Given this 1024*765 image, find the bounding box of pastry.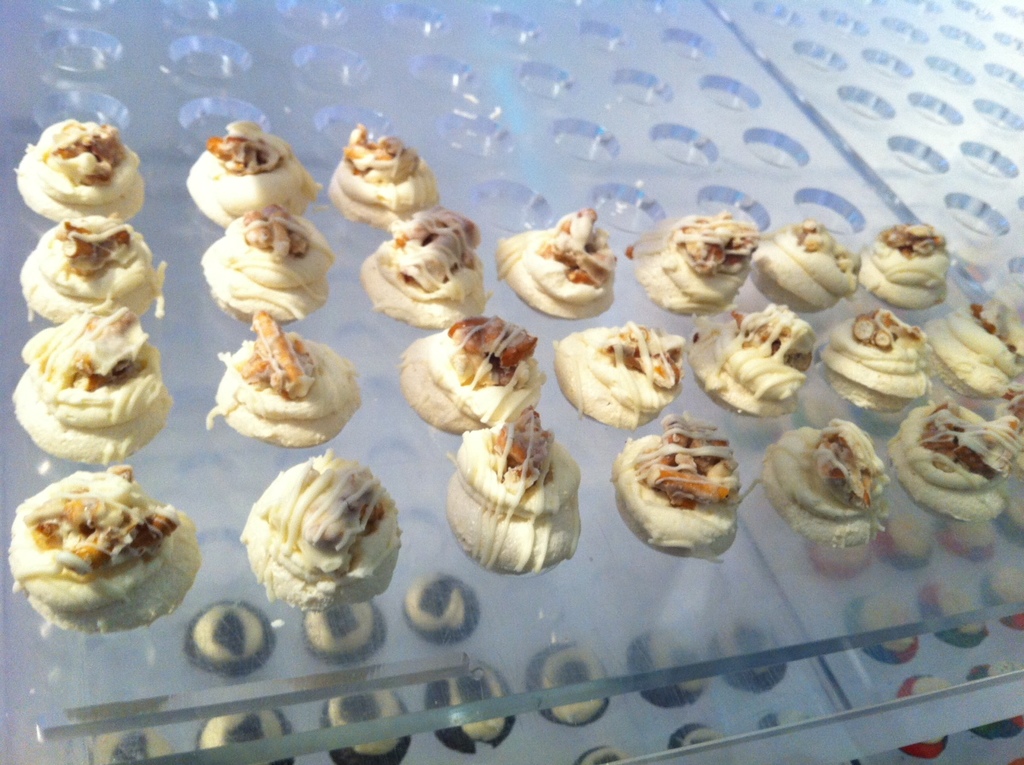
bbox=(634, 215, 755, 313).
